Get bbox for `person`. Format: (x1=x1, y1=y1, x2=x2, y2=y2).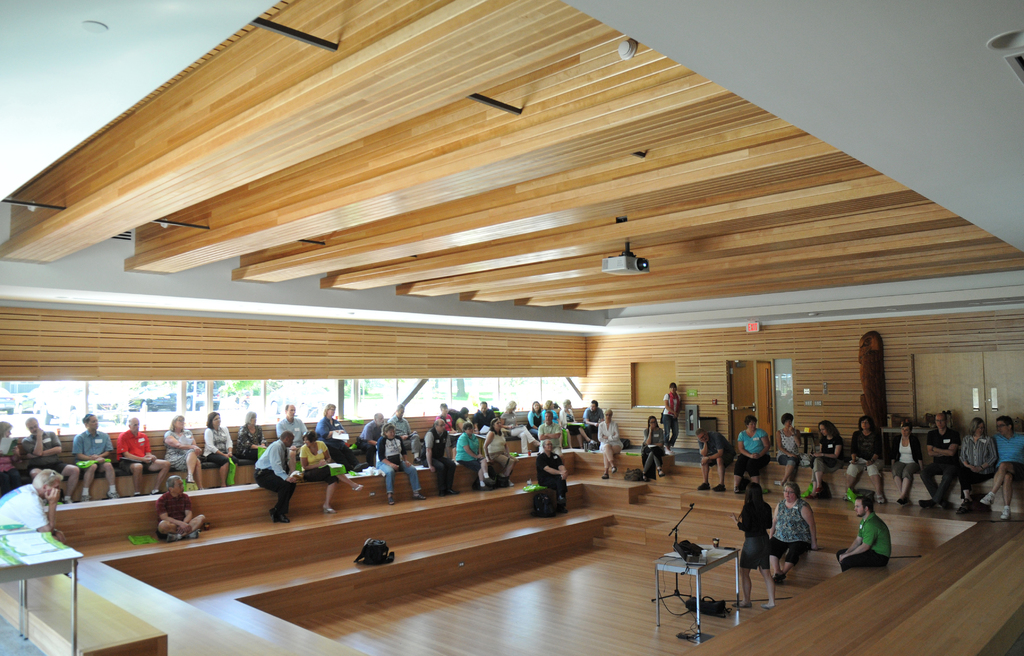
(x1=957, y1=418, x2=999, y2=510).
